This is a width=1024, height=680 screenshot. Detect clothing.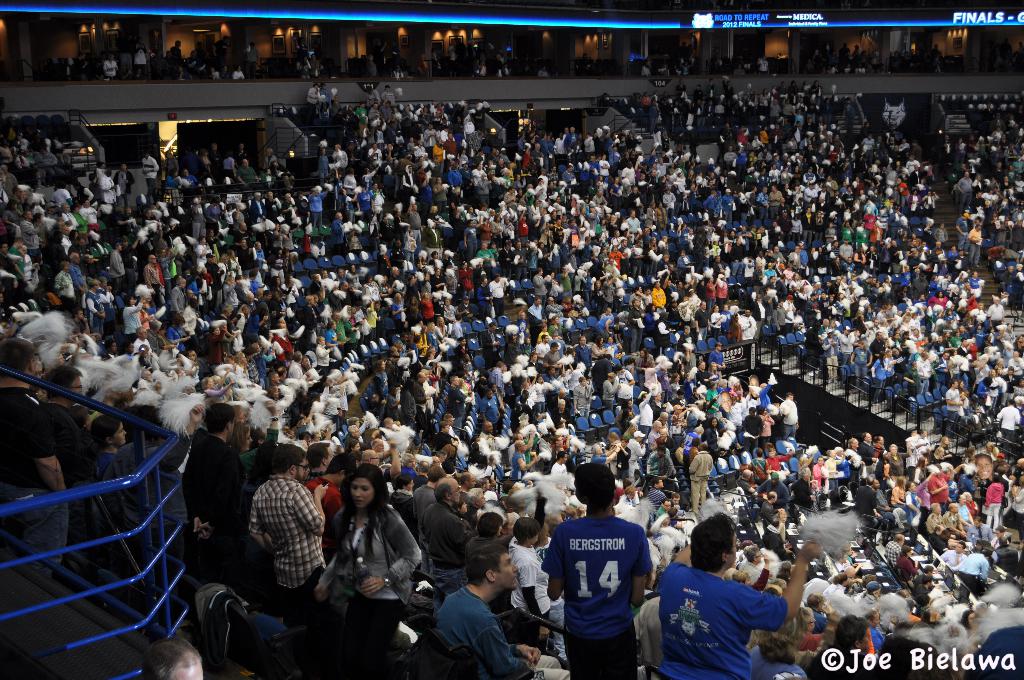
[389,304,406,327].
